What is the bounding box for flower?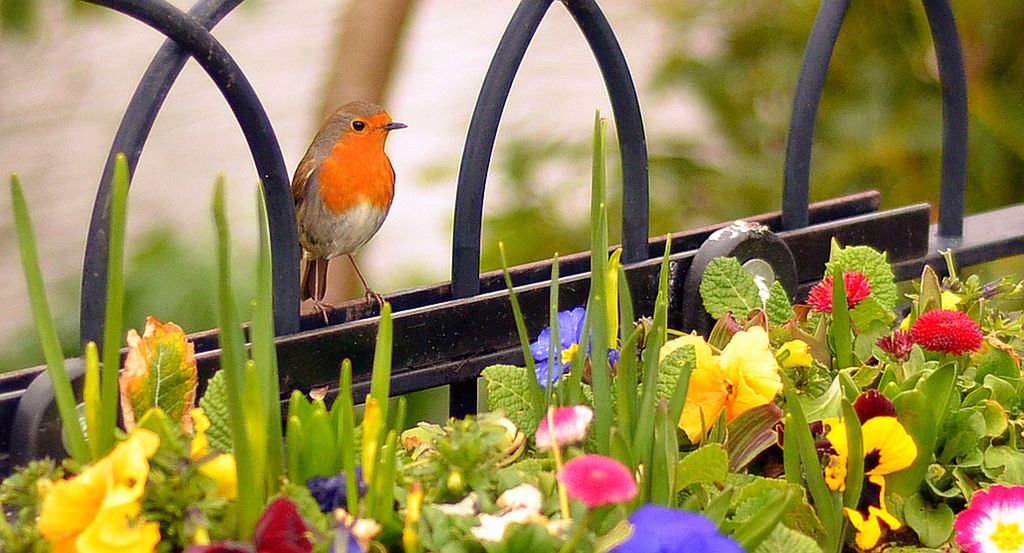
BBox(526, 399, 595, 463).
